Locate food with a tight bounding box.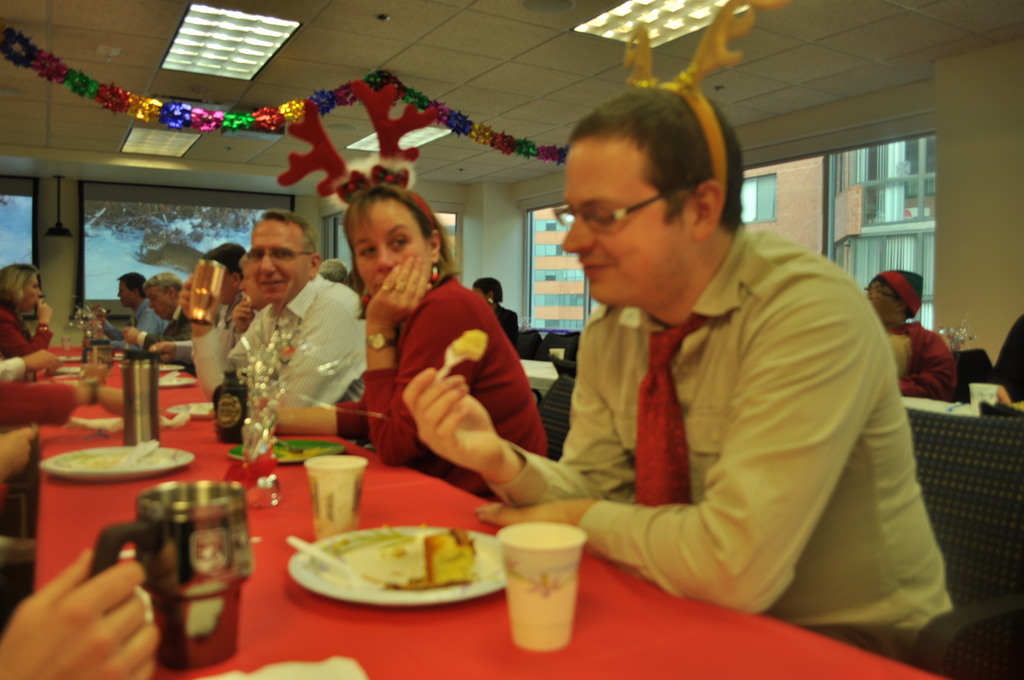
BBox(312, 522, 506, 615).
